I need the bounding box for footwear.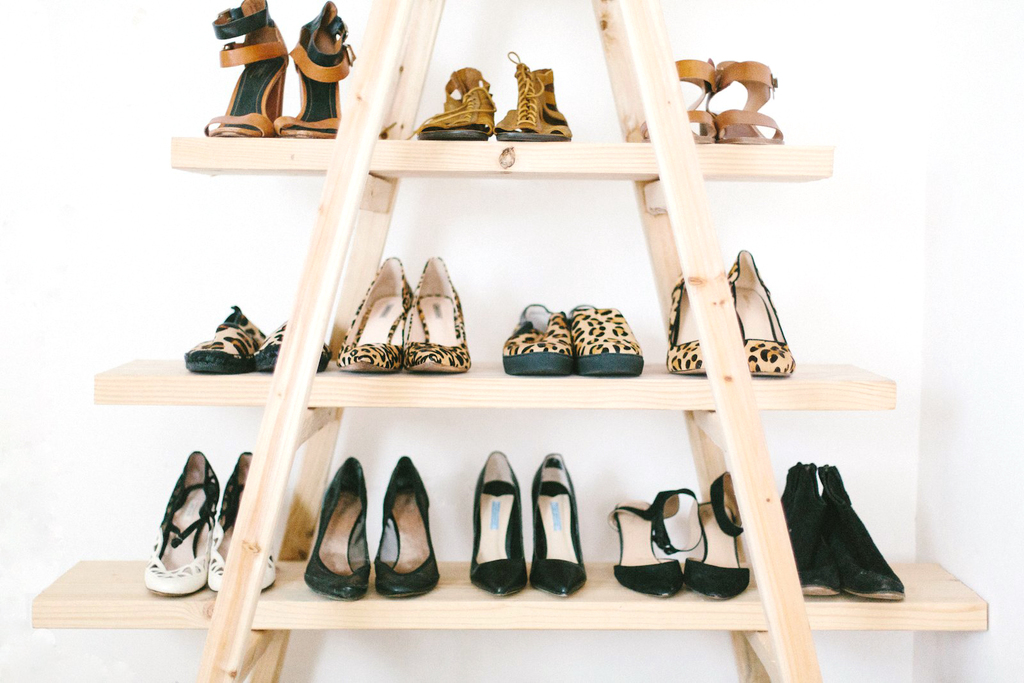
Here it is: pyautogui.locateOnScreen(408, 63, 497, 141).
